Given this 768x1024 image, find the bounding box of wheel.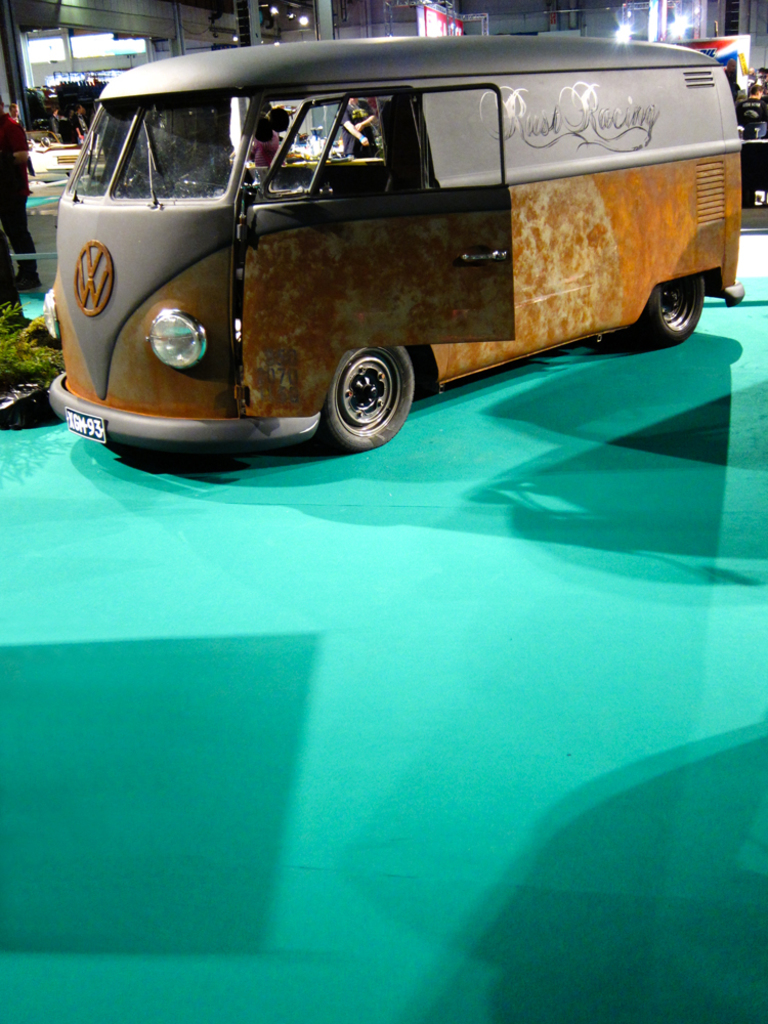
x1=325, y1=336, x2=425, y2=419.
